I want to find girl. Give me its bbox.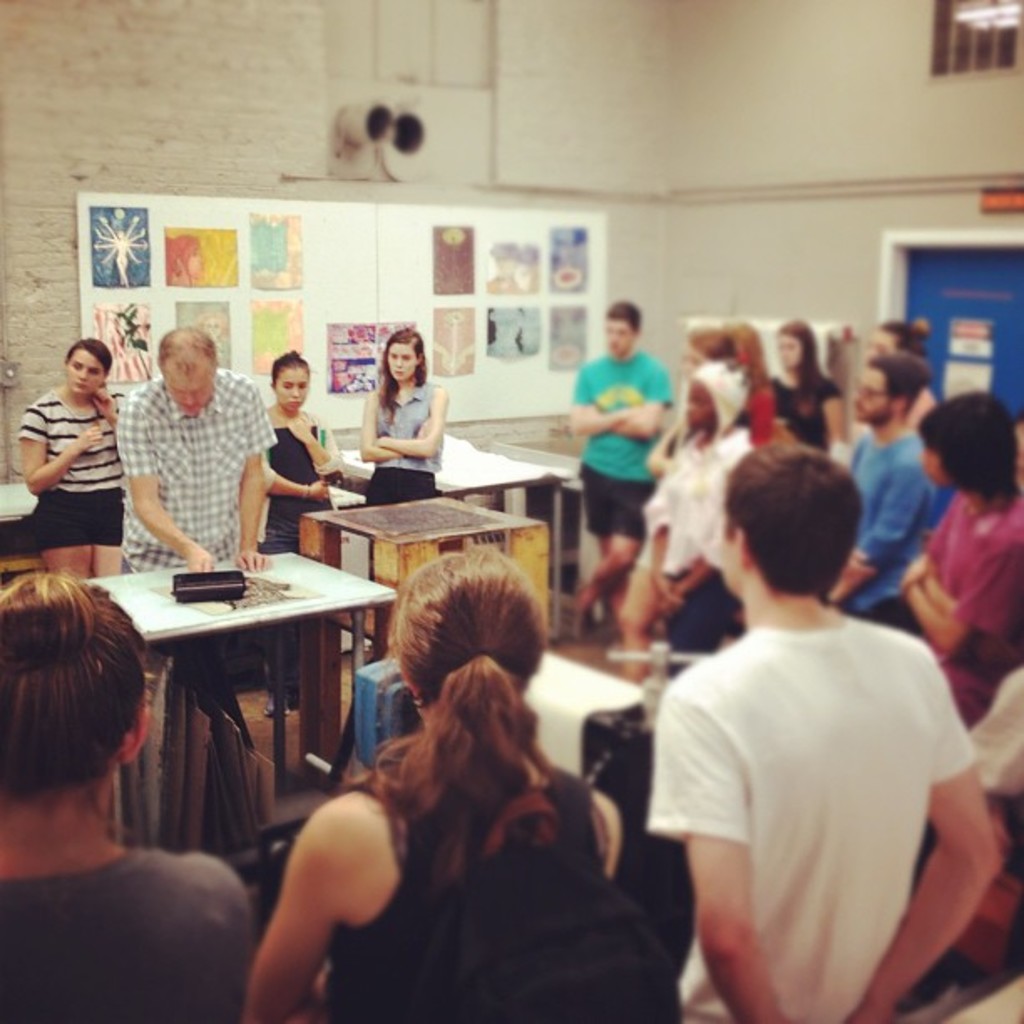
[left=646, top=331, right=735, bottom=460].
